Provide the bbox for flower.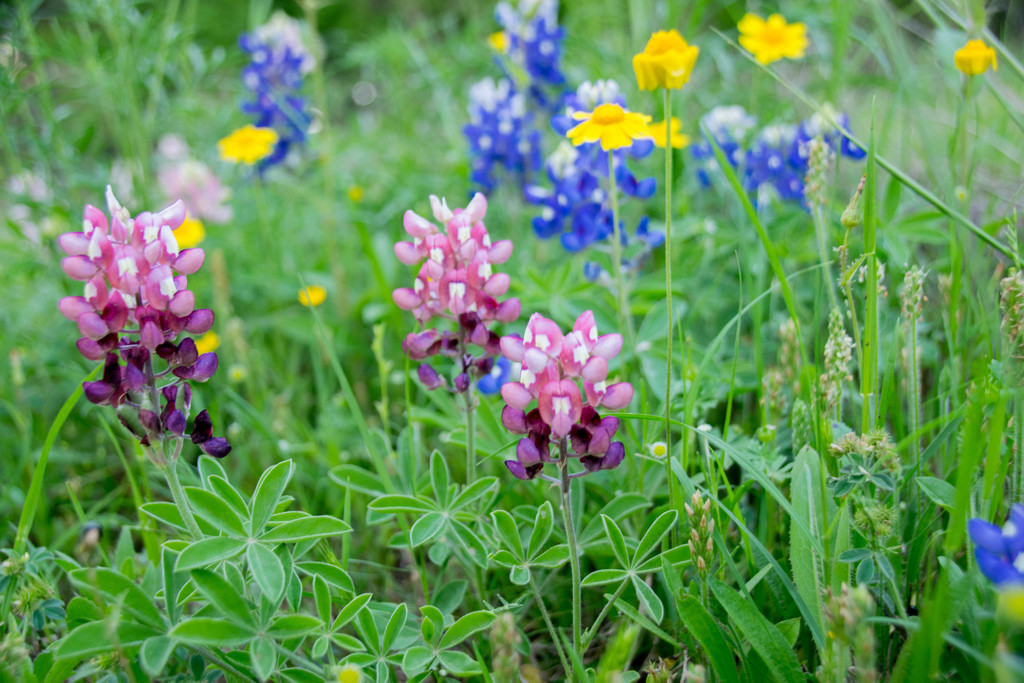
[632, 29, 701, 93].
